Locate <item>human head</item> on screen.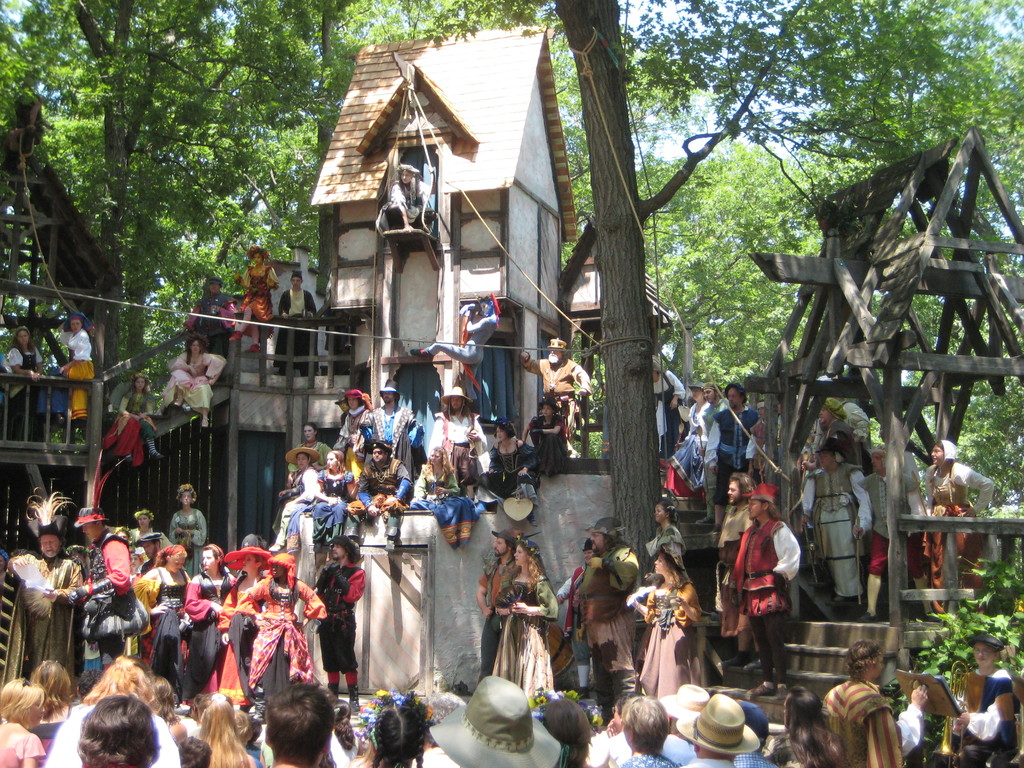
On screen at pyautogui.locateOnScreen(346, 388, 364, 409).
